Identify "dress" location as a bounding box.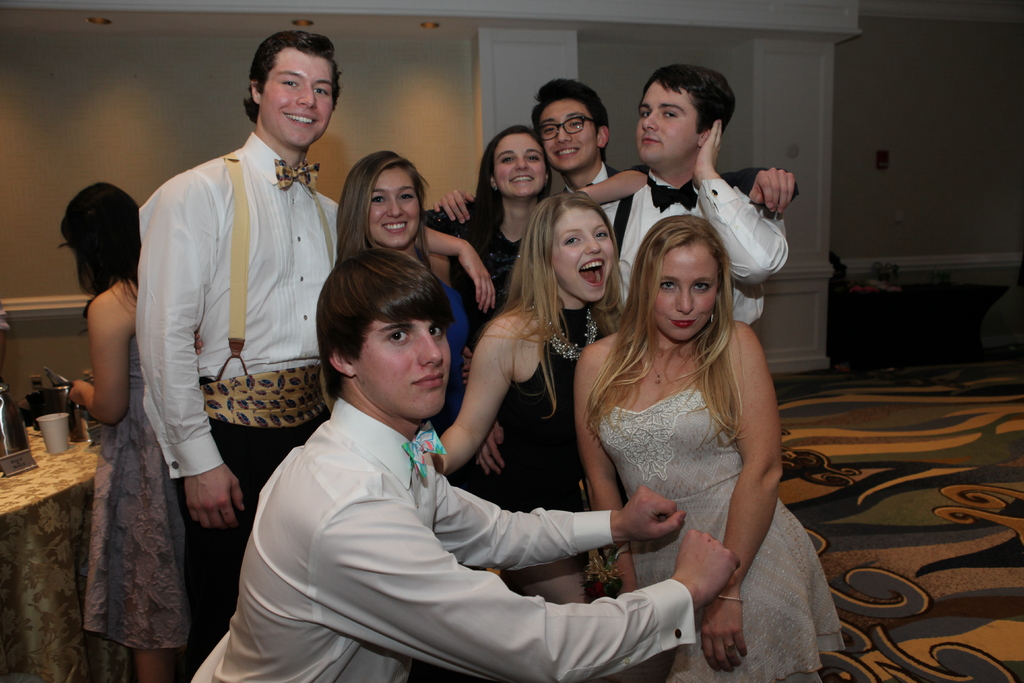
Rect(424, 194, 523, 342).
